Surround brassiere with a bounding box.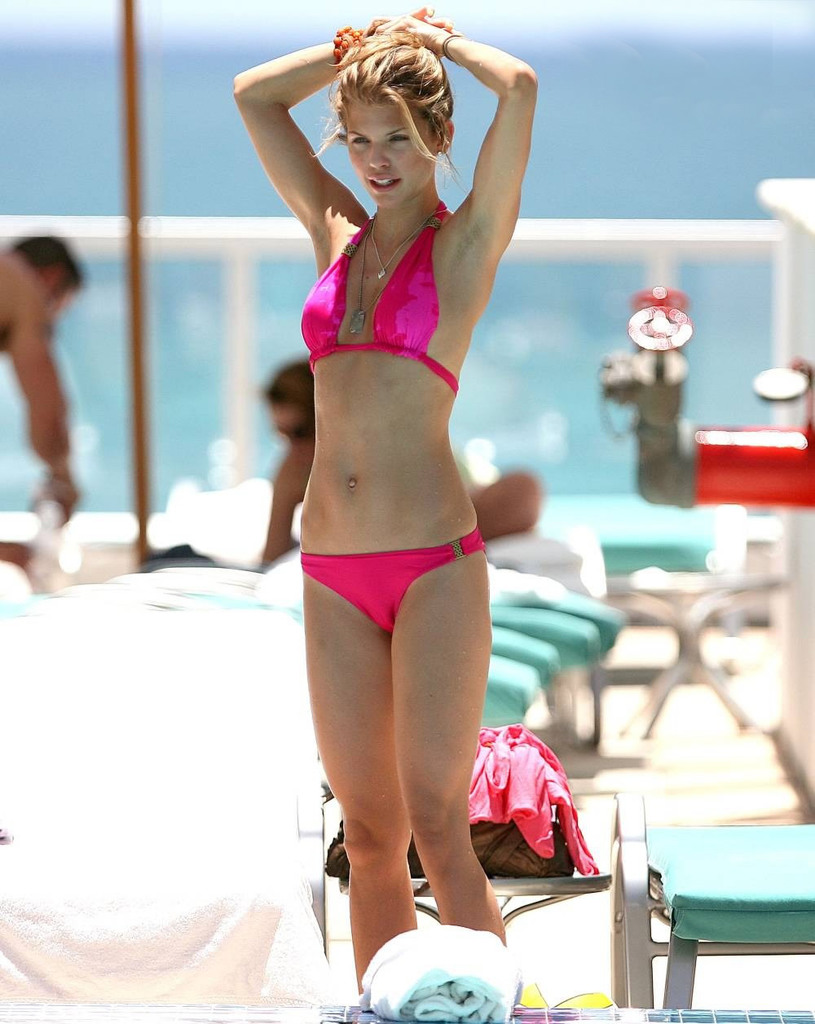
rect(280, 154, 474, 385).
